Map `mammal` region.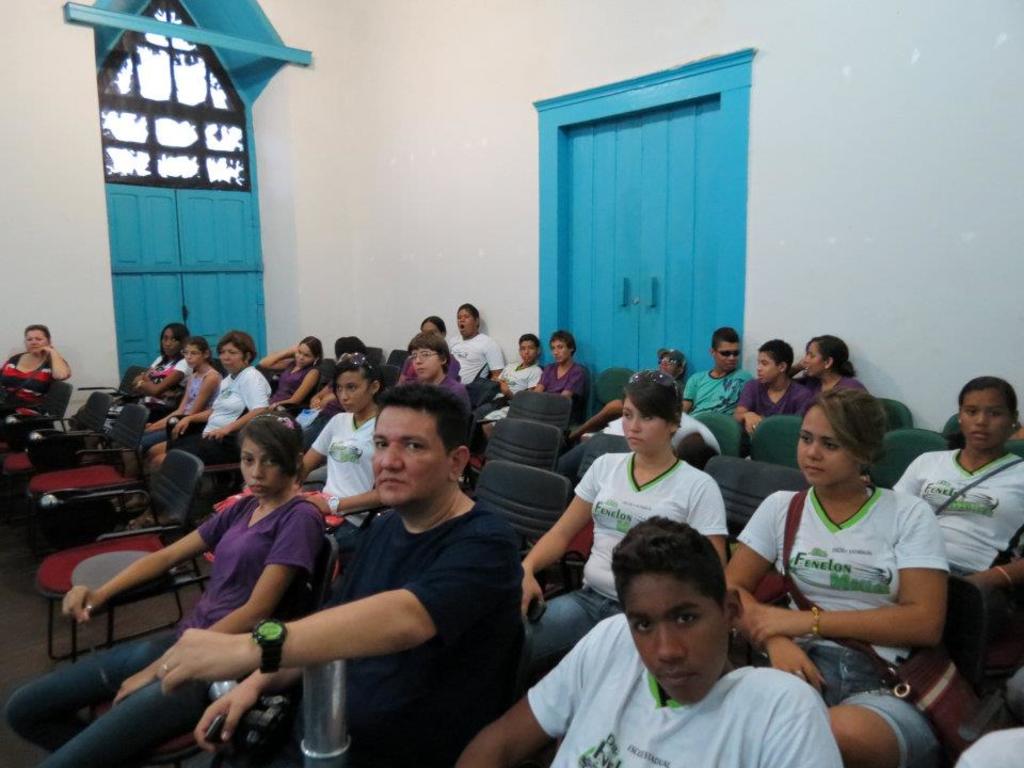
Mapped to (x1=297, y1=349, x2=384, y2=573).
